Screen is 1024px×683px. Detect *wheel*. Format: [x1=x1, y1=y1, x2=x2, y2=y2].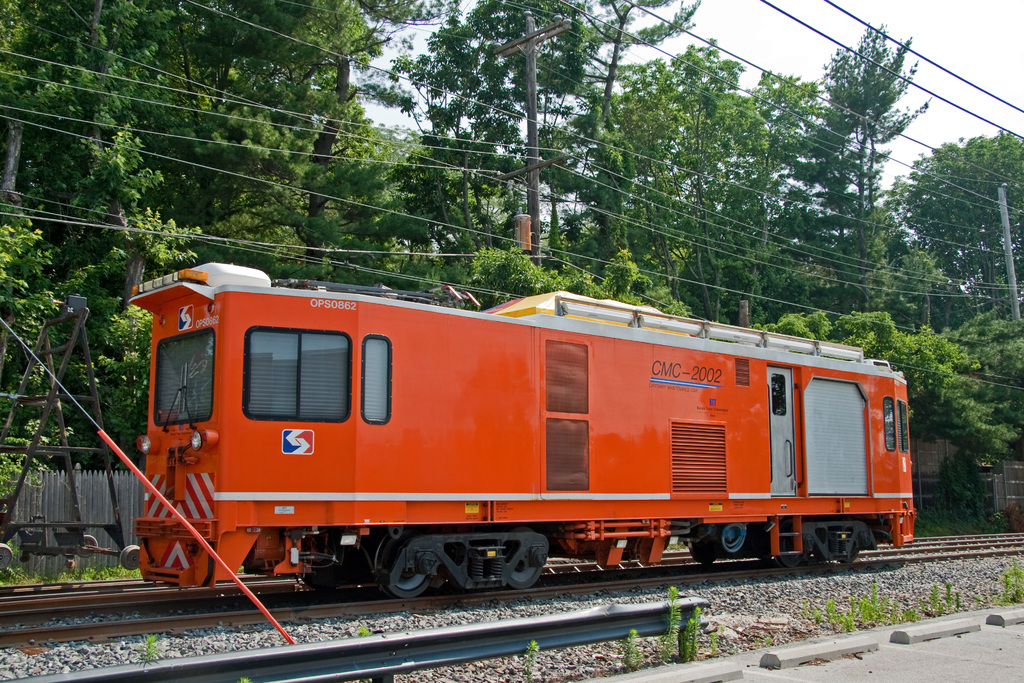
[x1=774, y1=520, x2=815, y2=567].
